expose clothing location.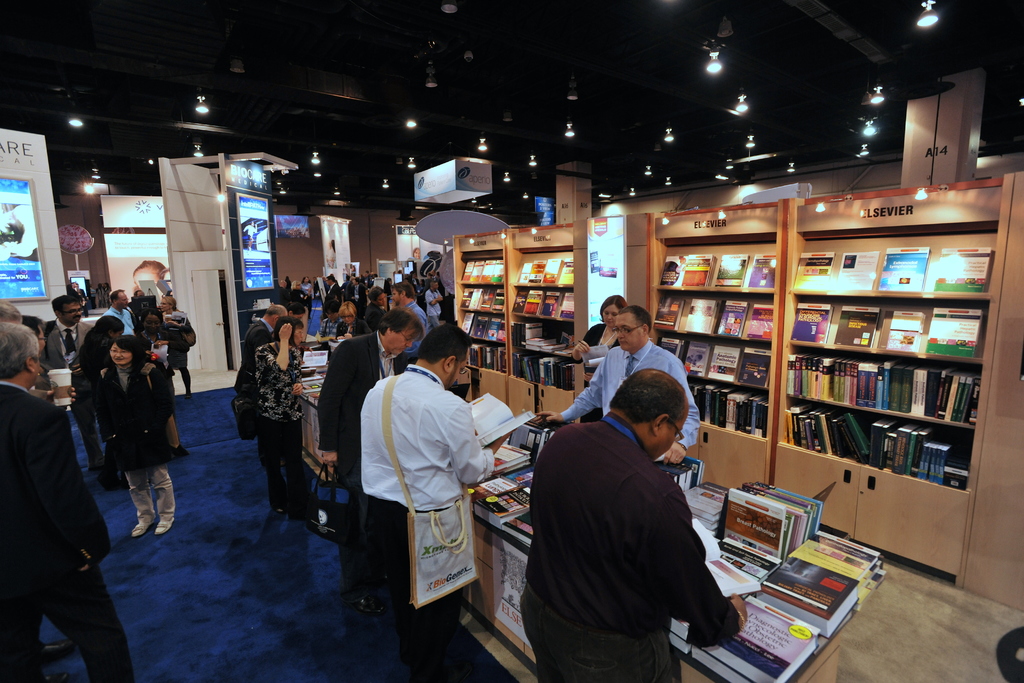
Exposed at (left=52, top=325, right=88, bottom=378).
